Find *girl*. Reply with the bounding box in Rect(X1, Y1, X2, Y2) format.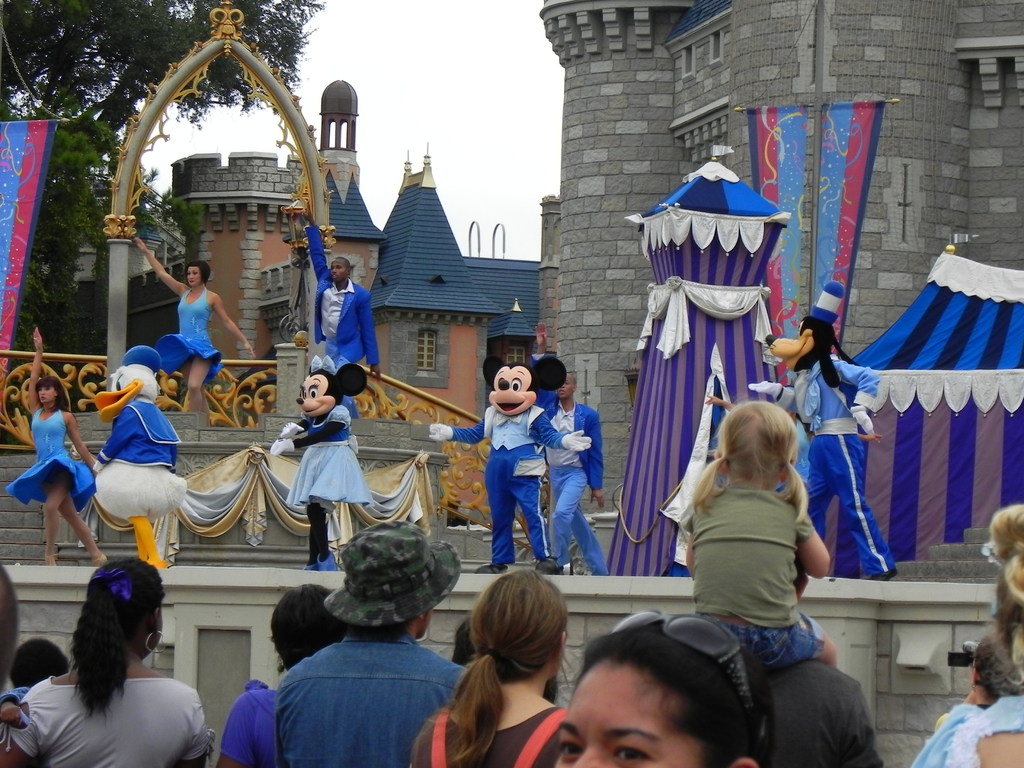
Rect(131, 236, 254, 415).
